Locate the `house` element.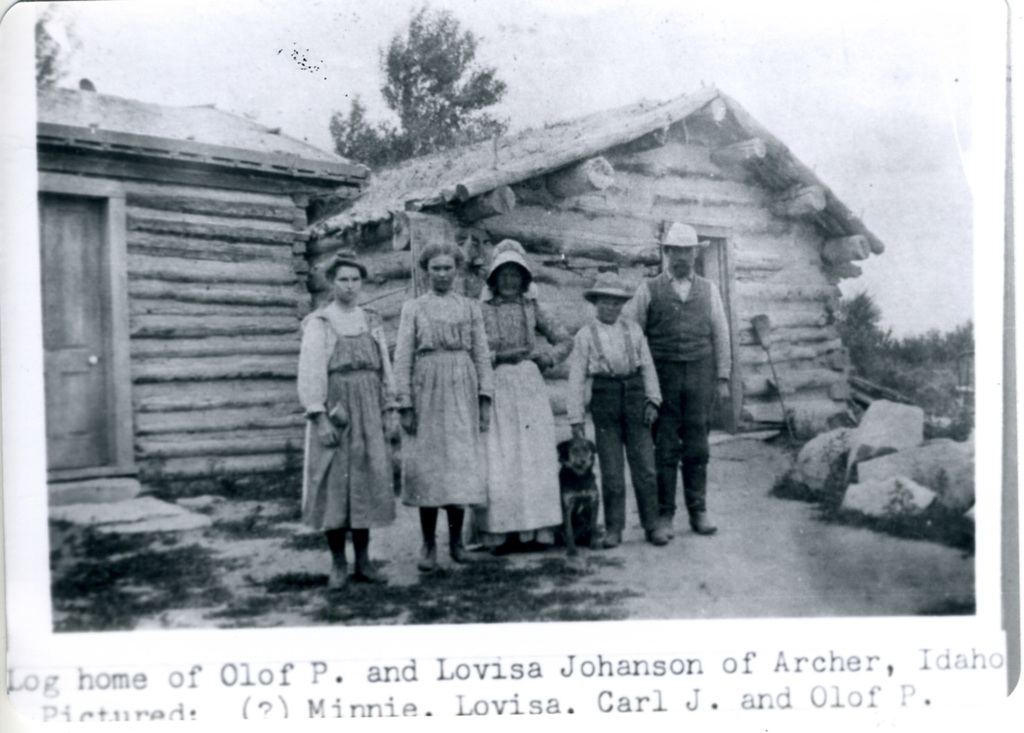
Element bbox: [0, 65, 381, 562].
